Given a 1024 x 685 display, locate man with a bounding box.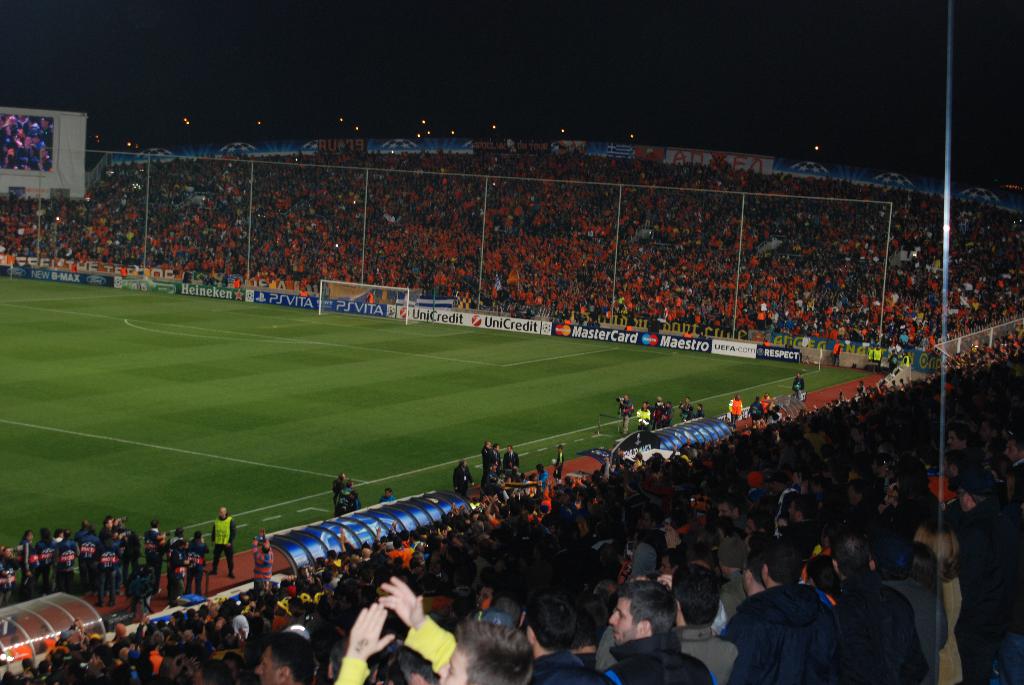
Located: {"left": 776, "top": 494, "right": 813, "bottom": 546}.
